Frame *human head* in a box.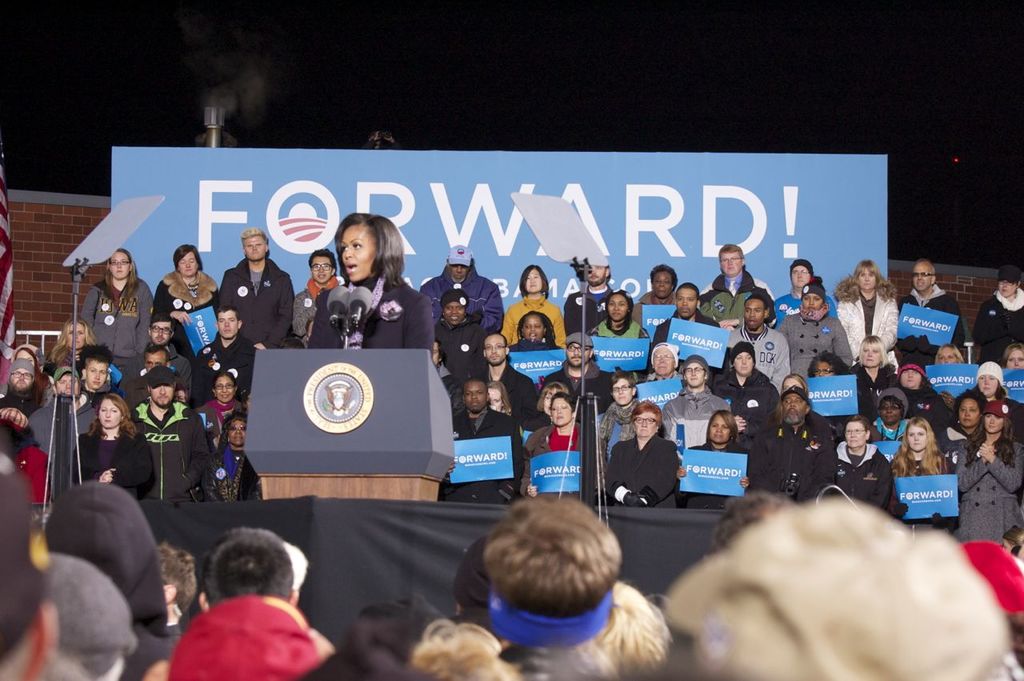
(567, 332, 594, 367).
